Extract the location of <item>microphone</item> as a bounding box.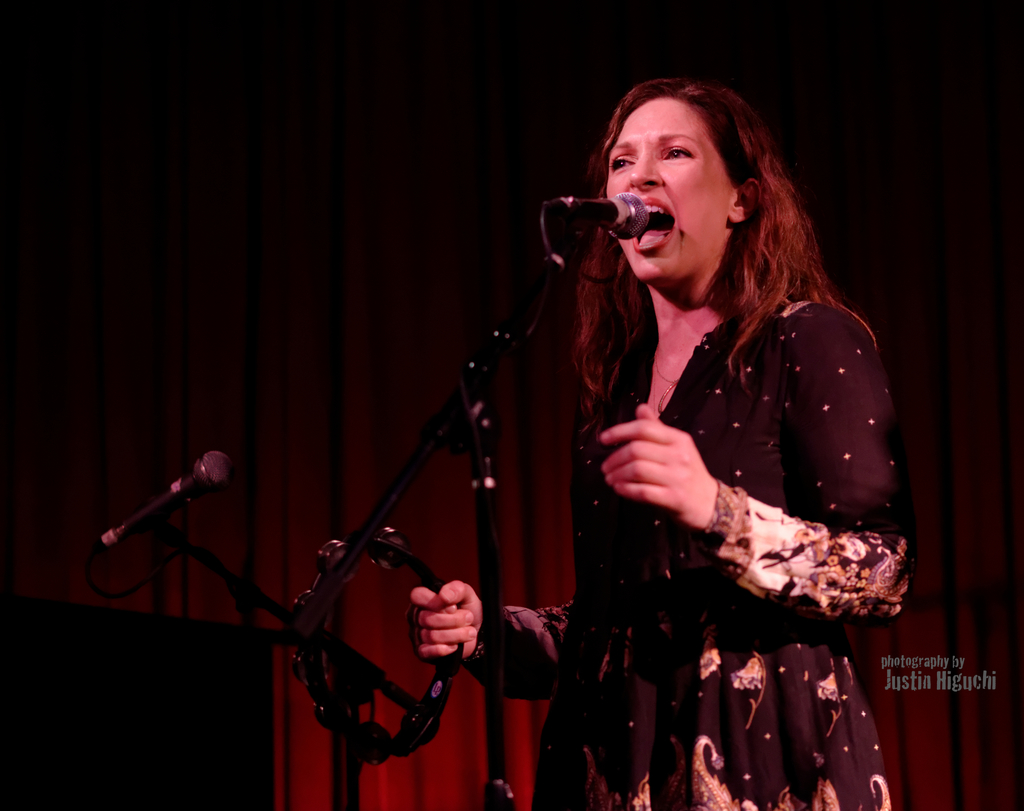
[left=90, top=452, right=233, bottom=555].
